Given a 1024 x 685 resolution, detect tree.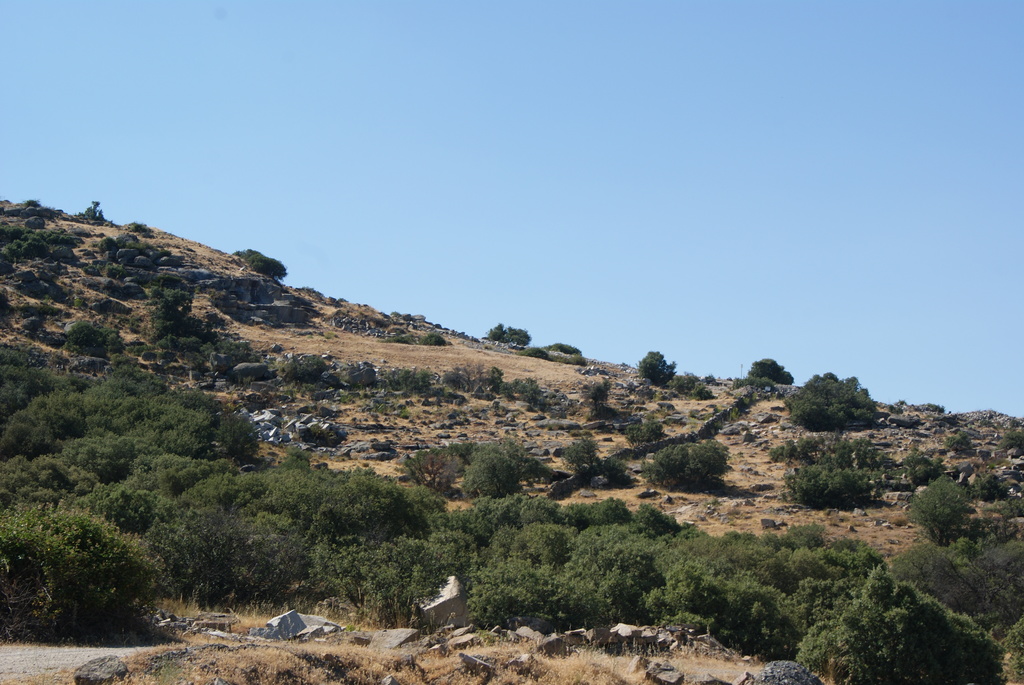
141, 280, 237, 343.
